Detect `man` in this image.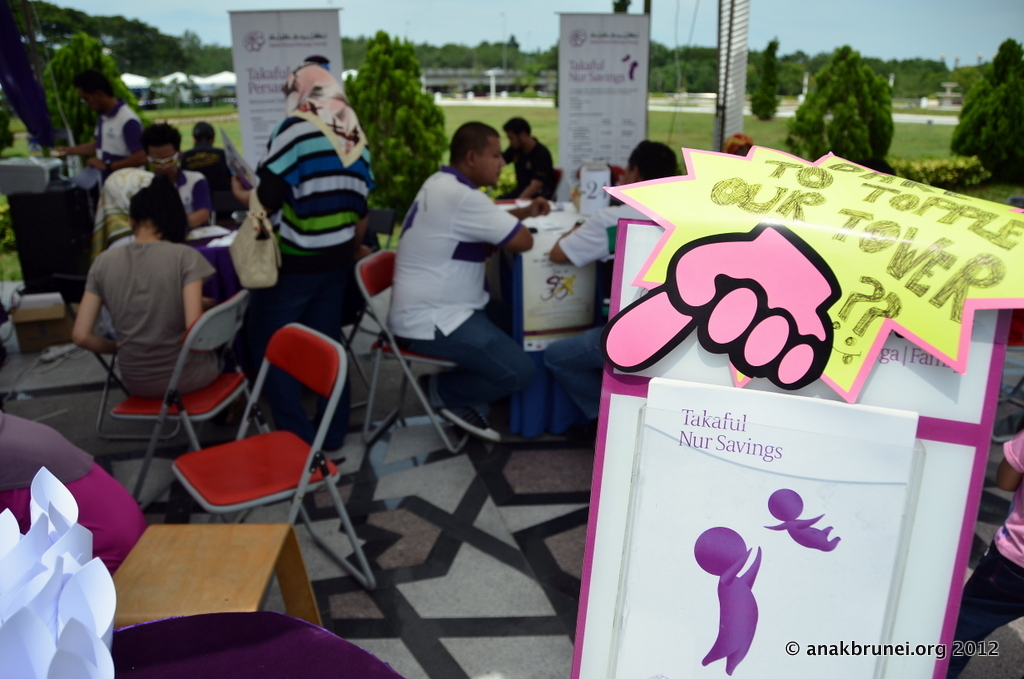
Detection: Rect(135, 116, 219, 288).
